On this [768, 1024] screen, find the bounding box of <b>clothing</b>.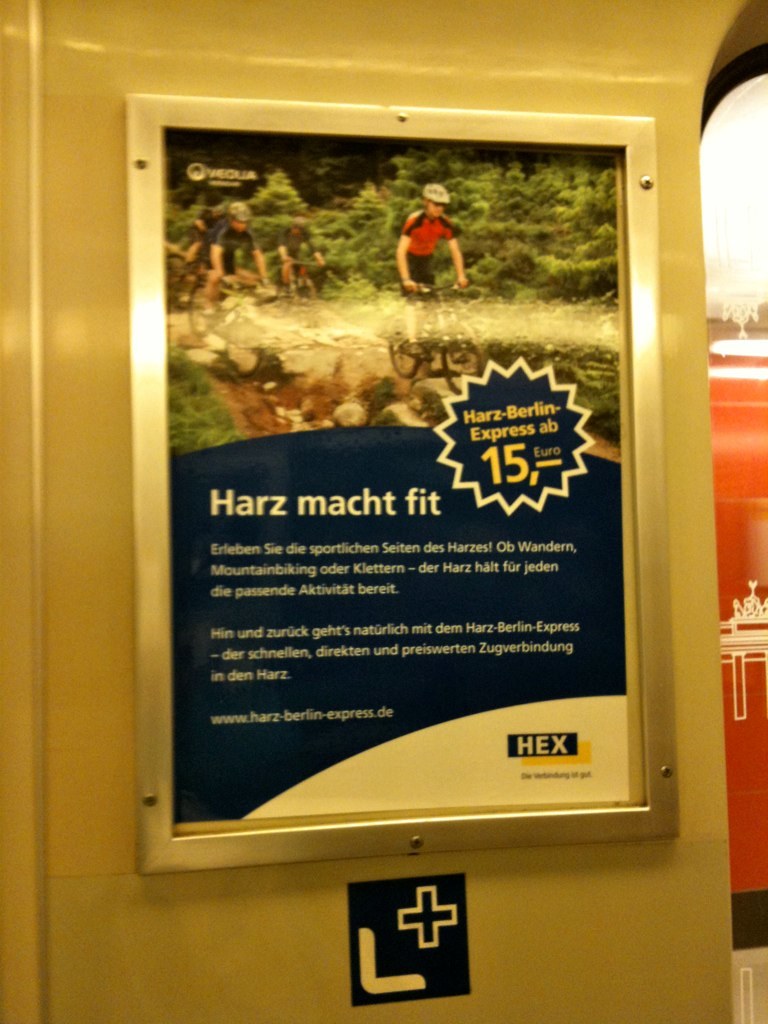
Bounding box: [396, 186, 482, 280].
